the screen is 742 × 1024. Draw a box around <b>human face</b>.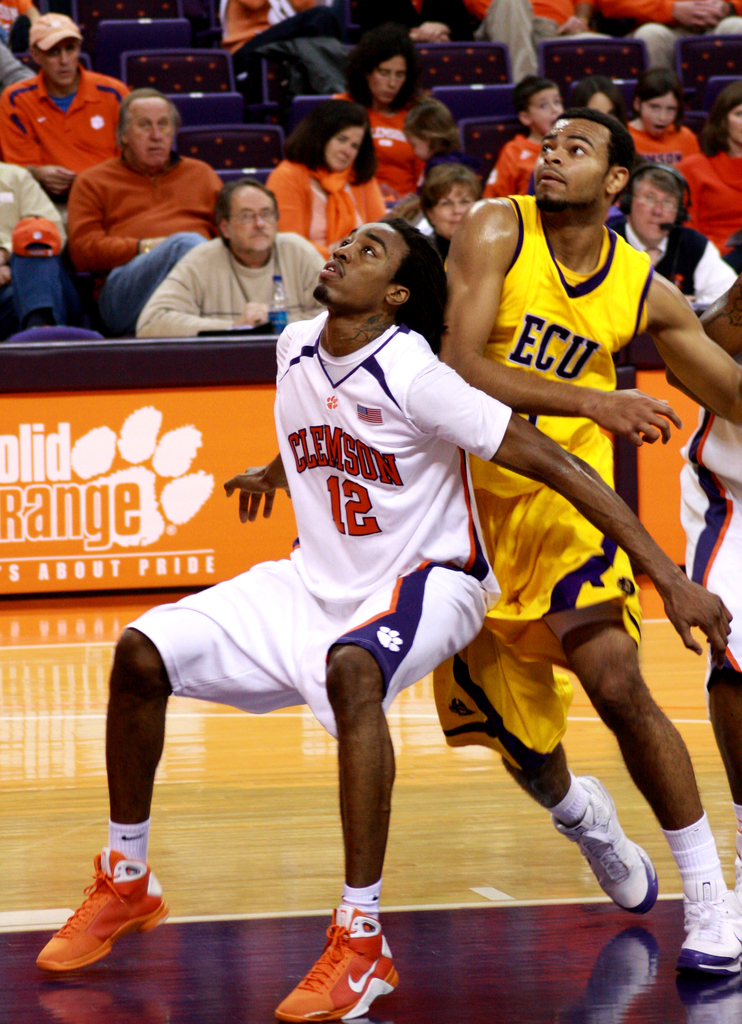
x1=228 y1=192 x2=276 y2=250.
